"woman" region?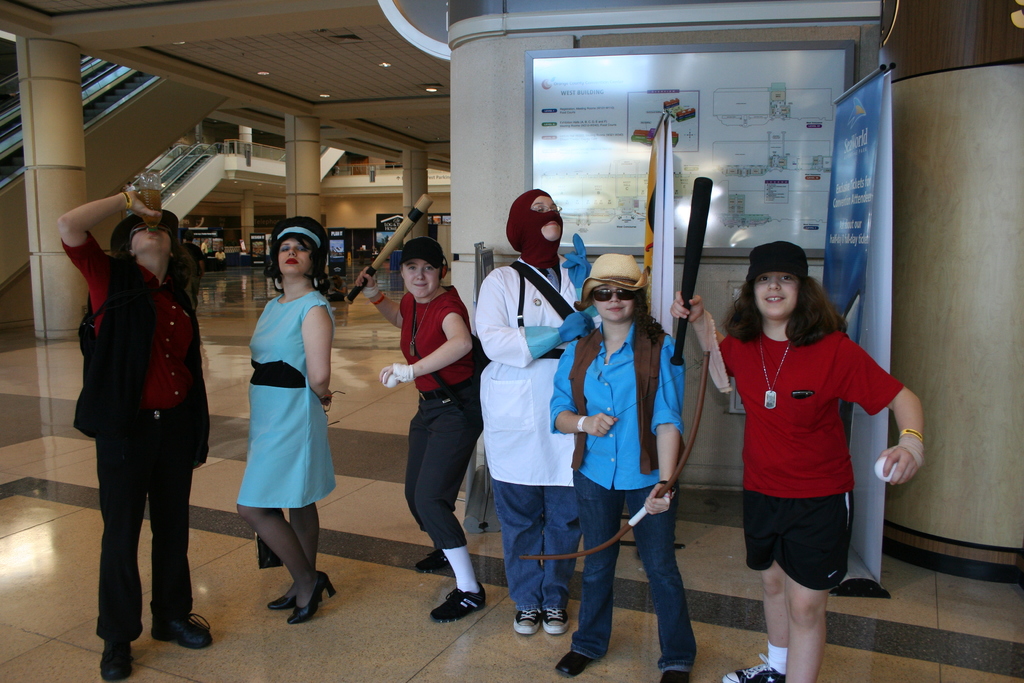
(left=232, top=216, right=346, bottom=621)
